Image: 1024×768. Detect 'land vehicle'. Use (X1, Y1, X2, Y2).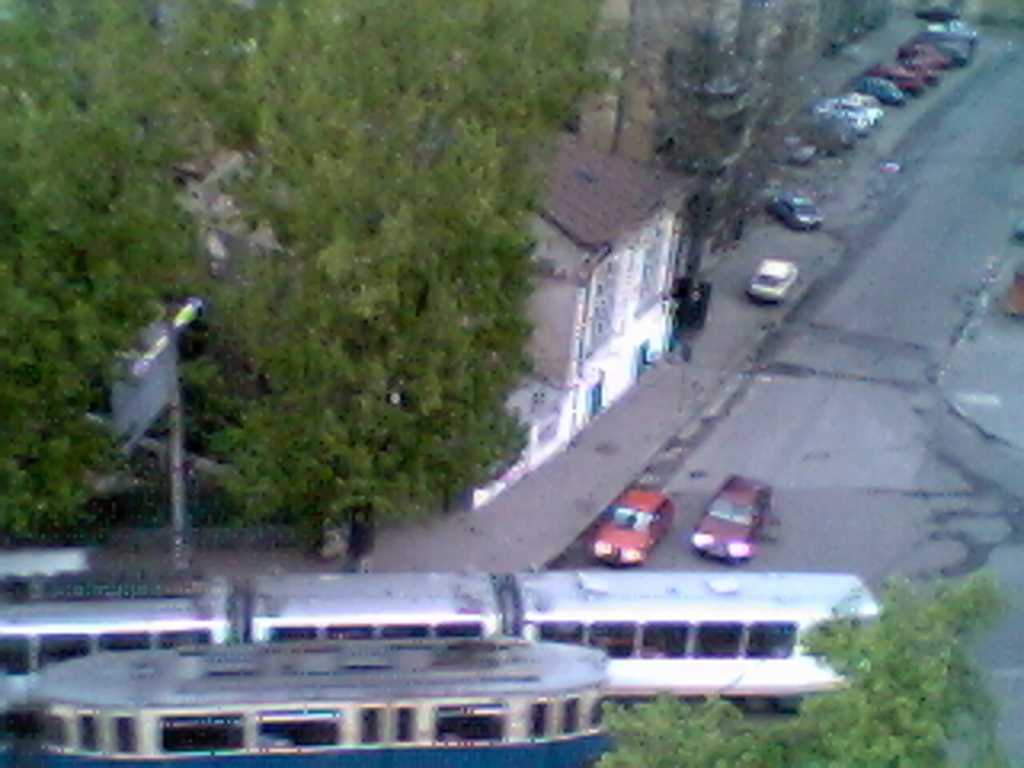
(893, 32, 957, 80).
